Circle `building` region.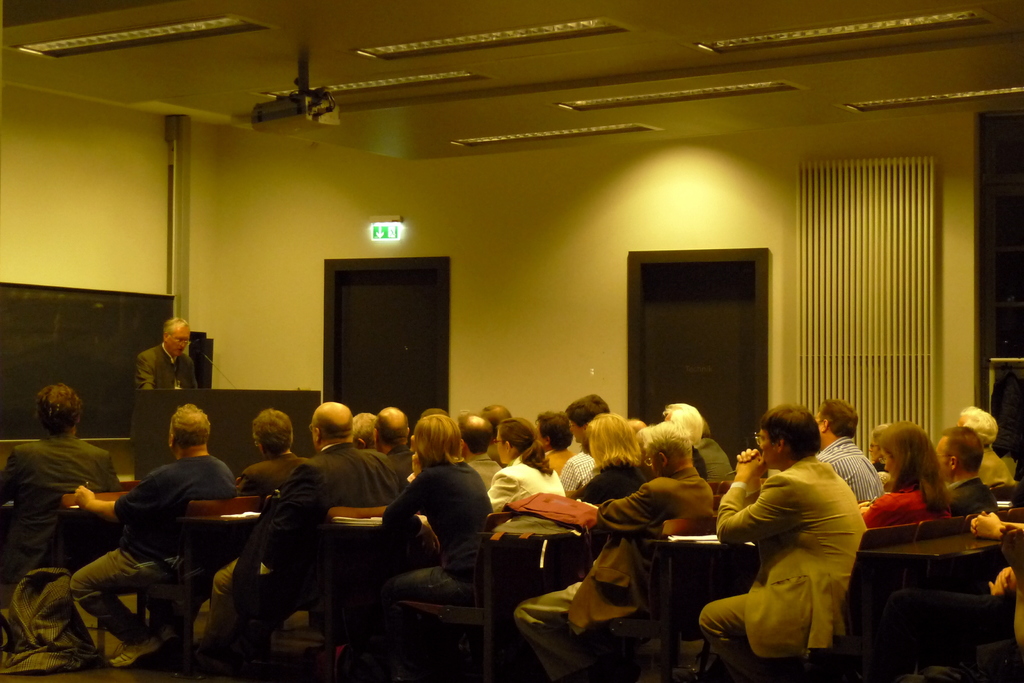
Region: [left=0, top=0, right=1023, bottom=682].
